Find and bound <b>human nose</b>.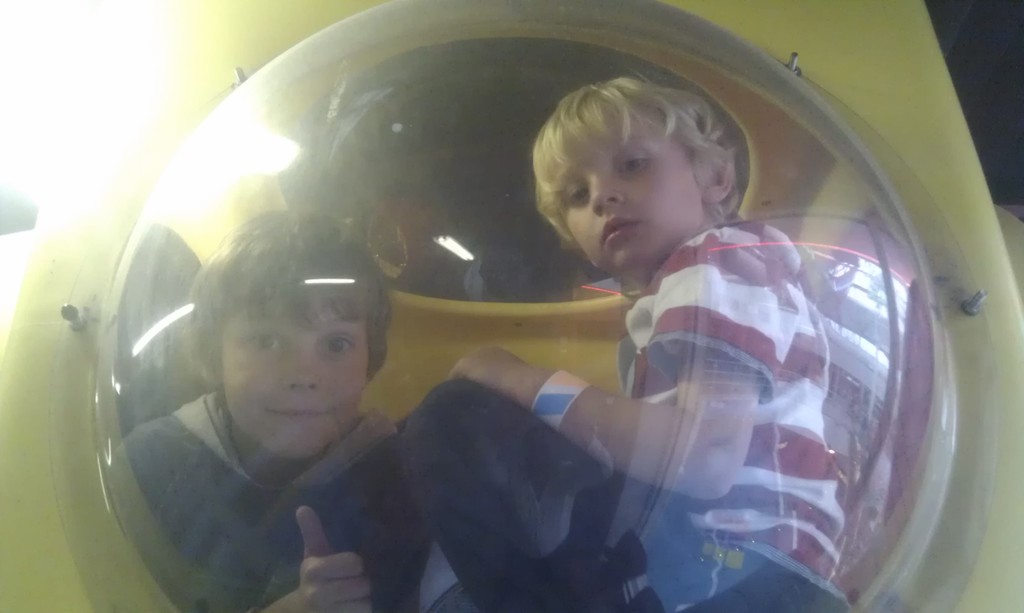
Bound: {"x1": 591, "y1": 171, "x2": 623, "y2": 217}.
